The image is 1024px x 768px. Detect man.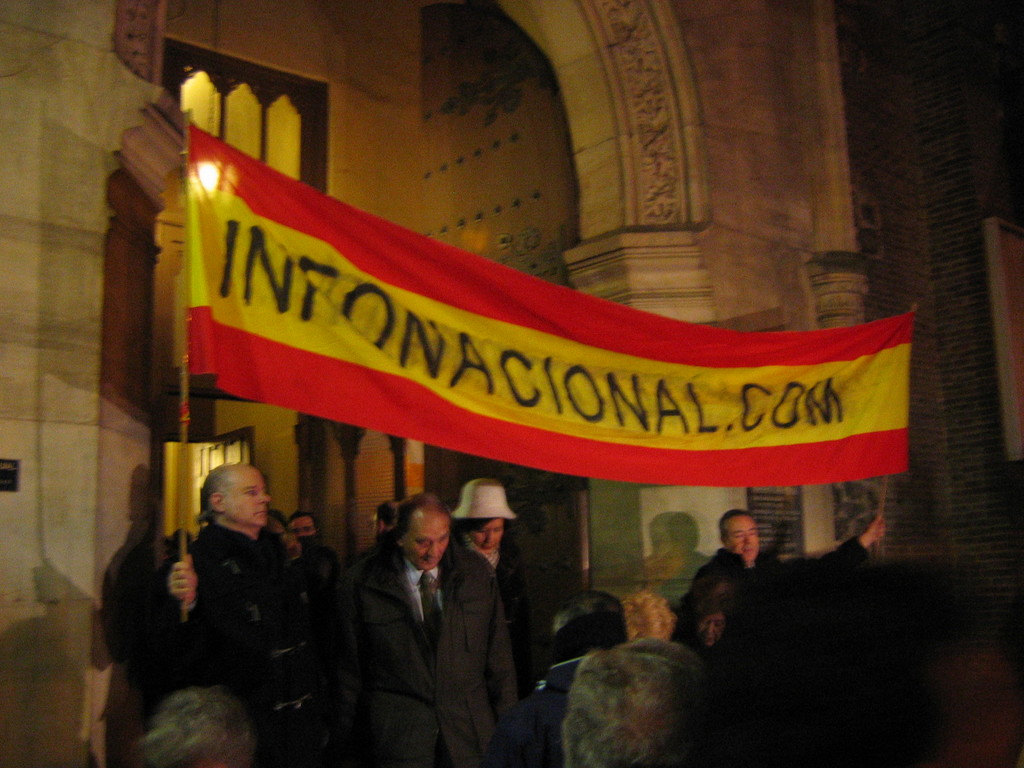
Detection: {"left": 149, "top": 463, "right": 328, "bottom": 765}.
